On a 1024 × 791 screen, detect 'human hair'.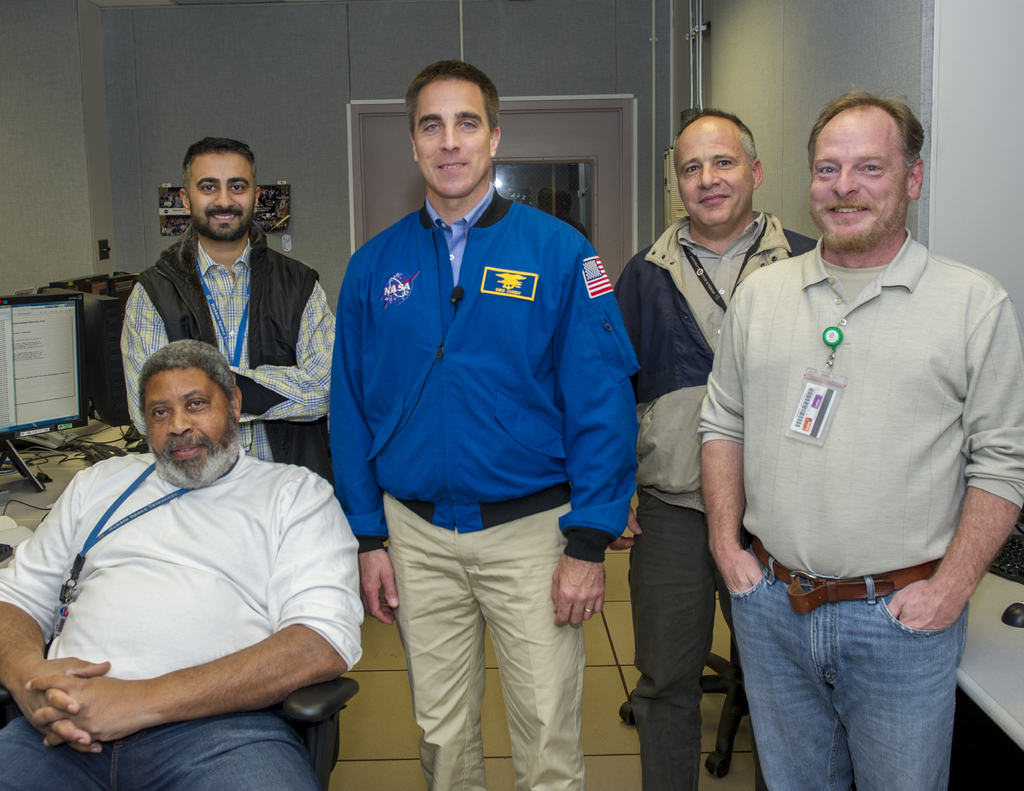
rect(806, 85, 926, 184).
